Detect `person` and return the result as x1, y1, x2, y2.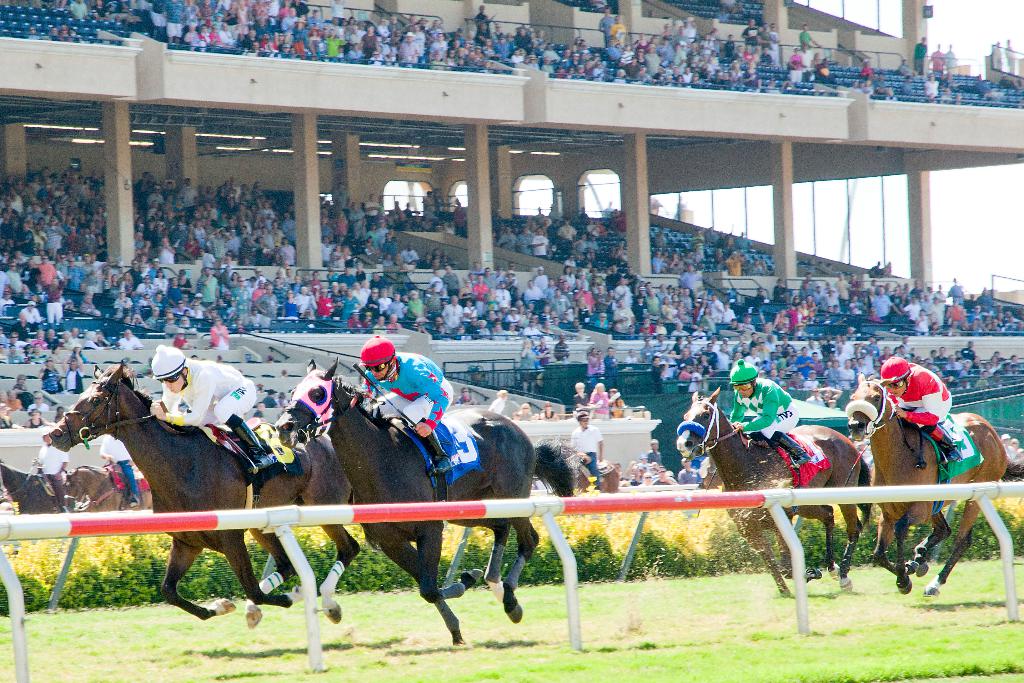
868, 355, 963, 470.
